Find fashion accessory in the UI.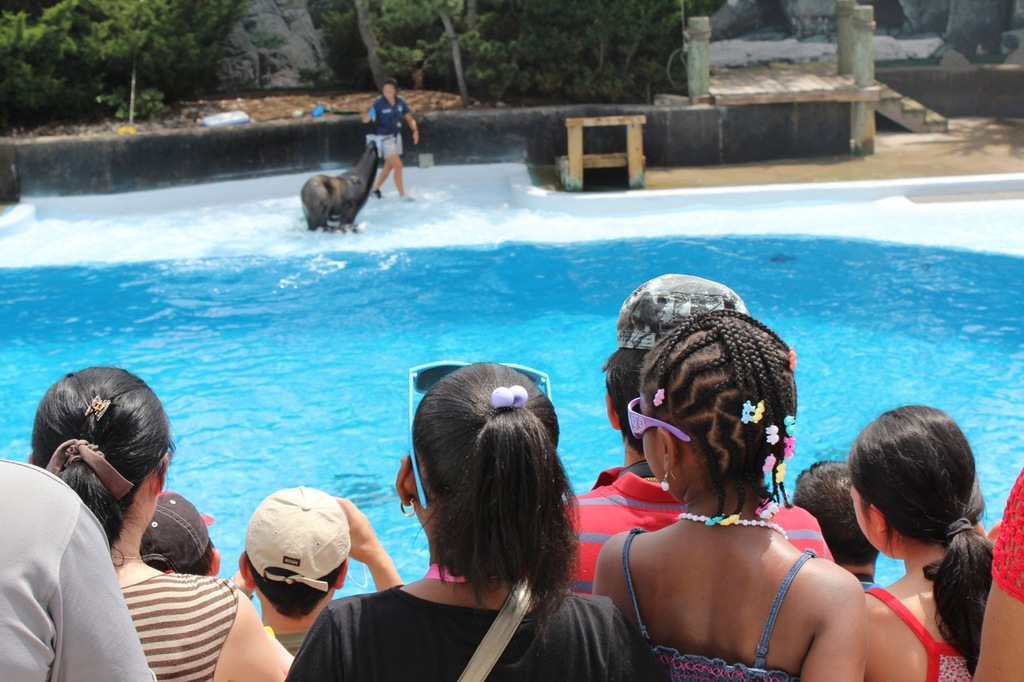
UI element at {"x1": 741, "y1": 393, "x2": 755, "y2": 425}.
